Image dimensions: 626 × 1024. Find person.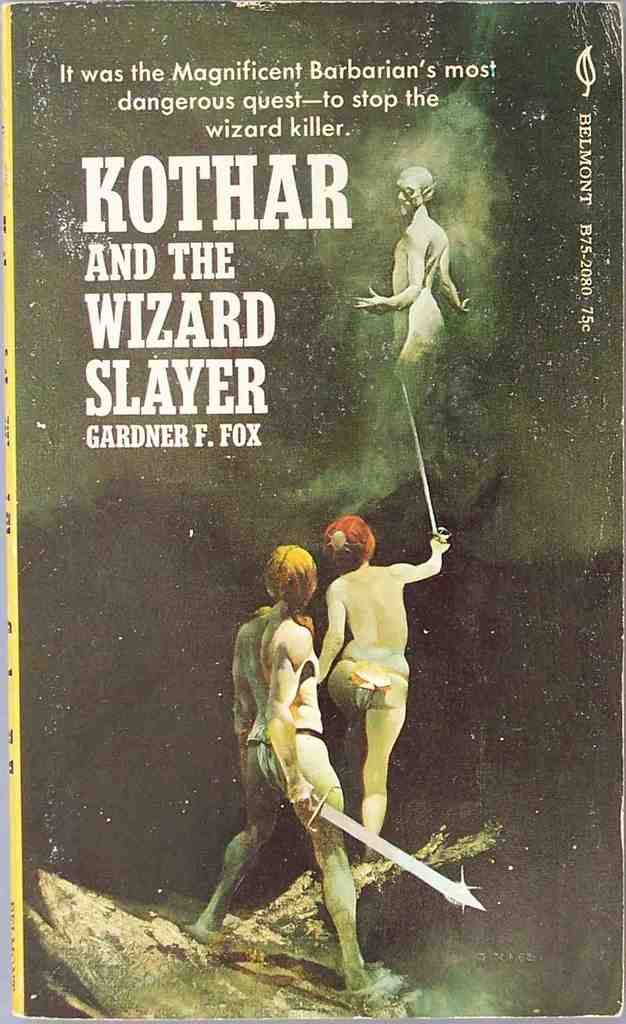
226, 520, 390, 1000.
